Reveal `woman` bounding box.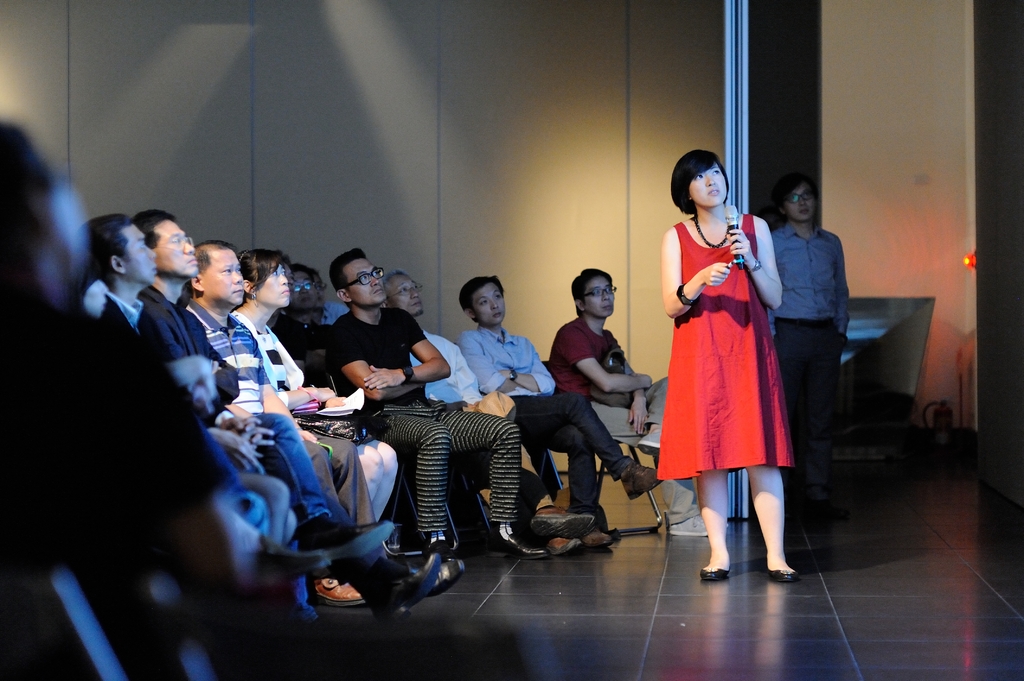
Revealed: [x1=663, y1=164, x2=803, y2=554].
